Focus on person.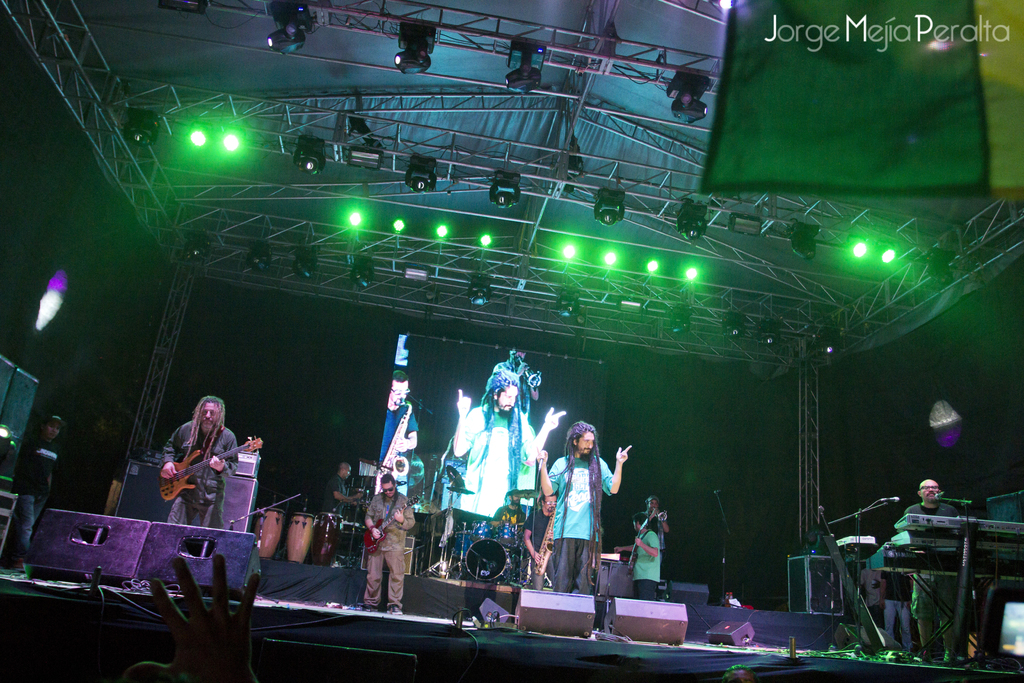
Focused at {"left": 363, "top": 473, "right": 402, "bottom": 620}.
